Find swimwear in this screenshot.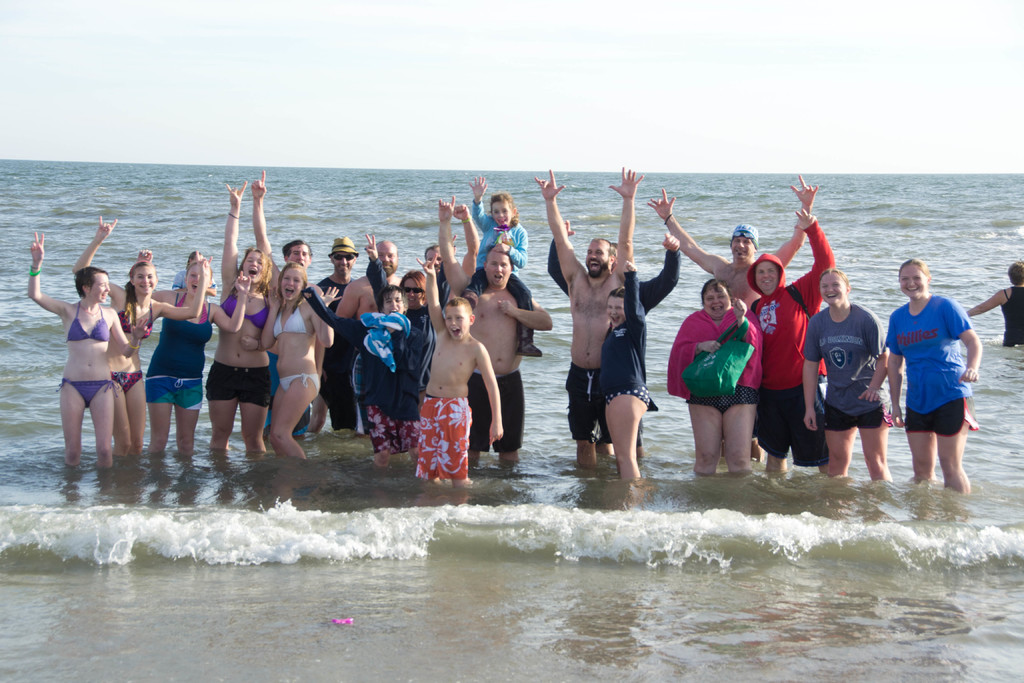
The bounding box for swimwear is crop(278, 369, 326, 394).
